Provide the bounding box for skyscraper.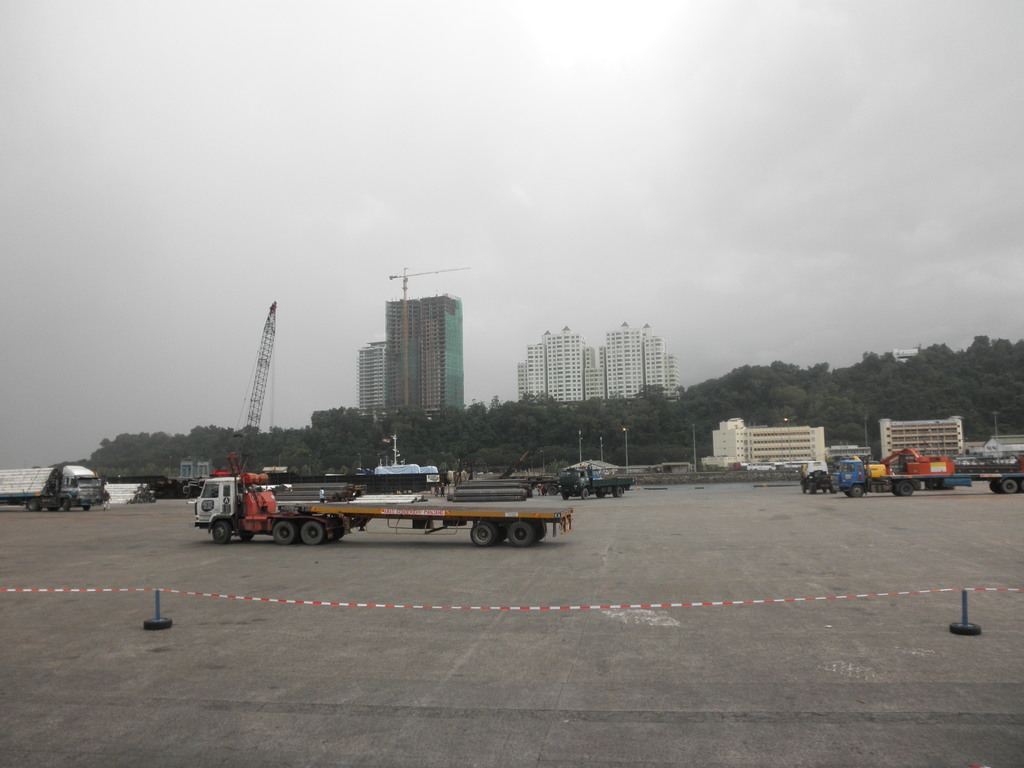
{"x1": 356, "y1": 287, "x2": 473, "y2": 412}.
